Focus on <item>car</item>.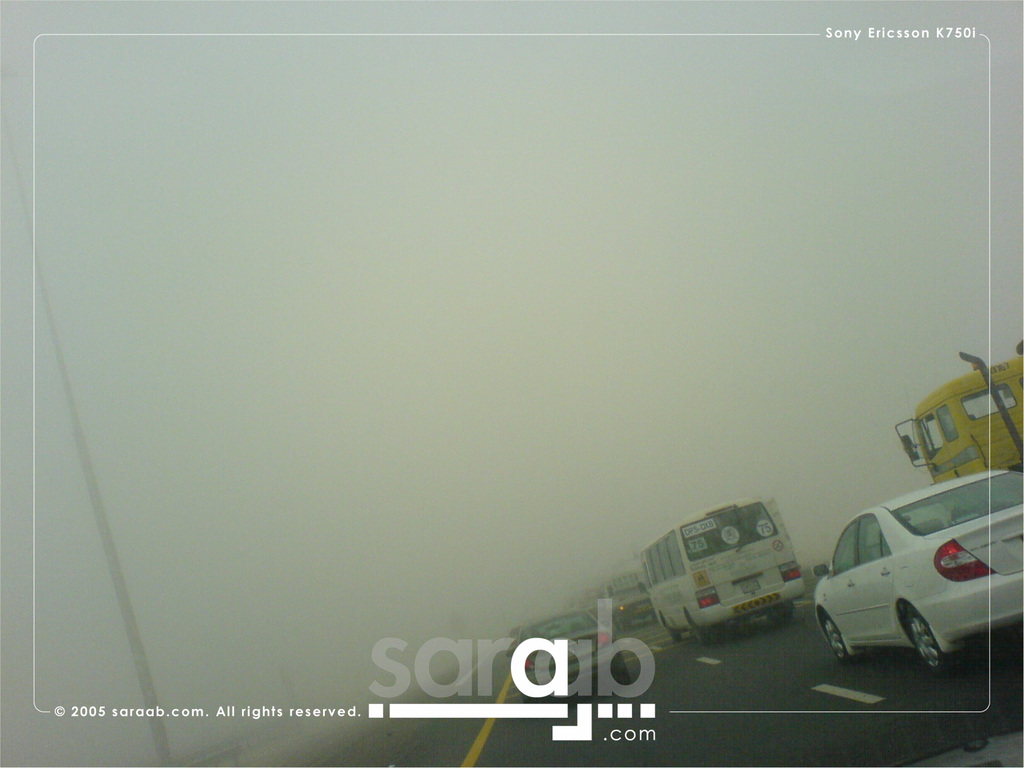
Focused at {"left": 808, "top": 457, "right": 1023, "bottom": 676}.
